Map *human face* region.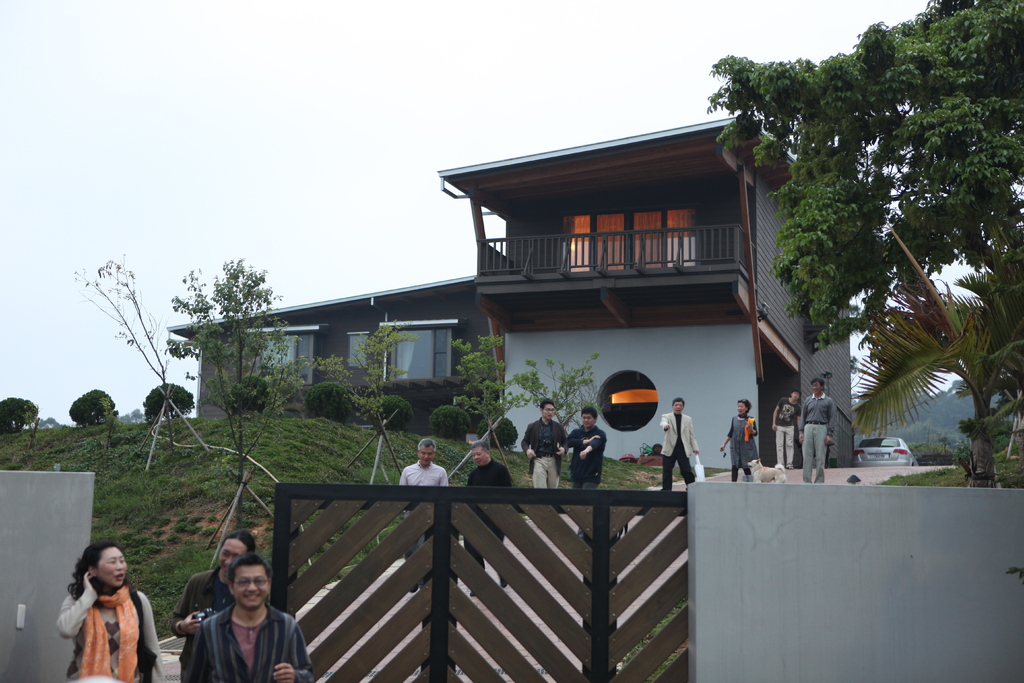
Mapped to box=[739, 403, 746, 415].
